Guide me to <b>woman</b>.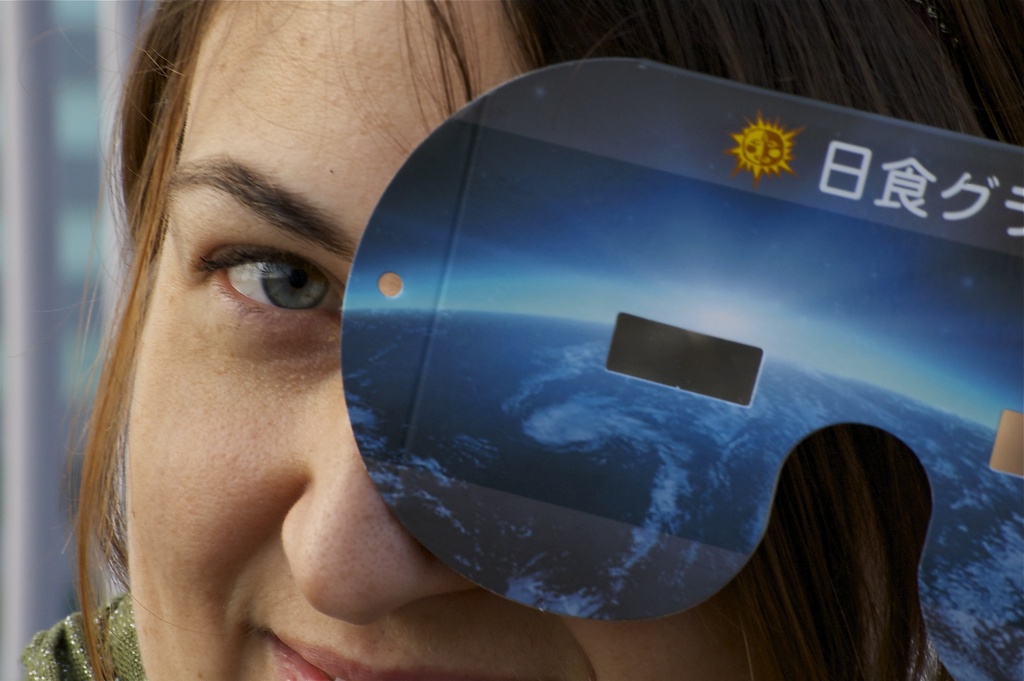
Guidance: <box>61,13,790,680</box>.
